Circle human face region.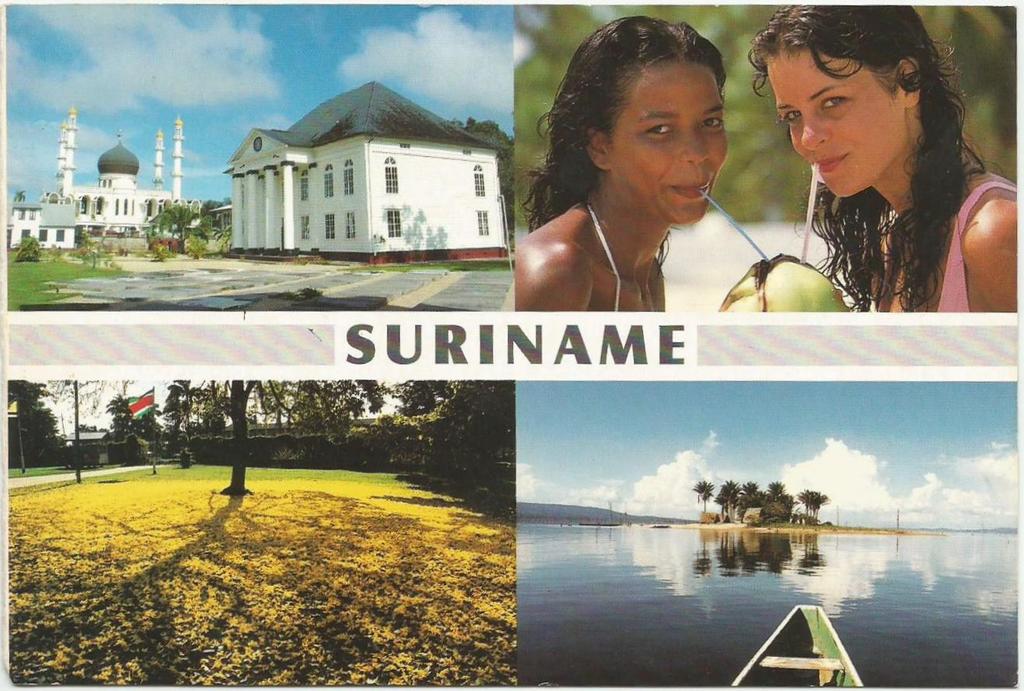
Region: 768:47:901:194.
